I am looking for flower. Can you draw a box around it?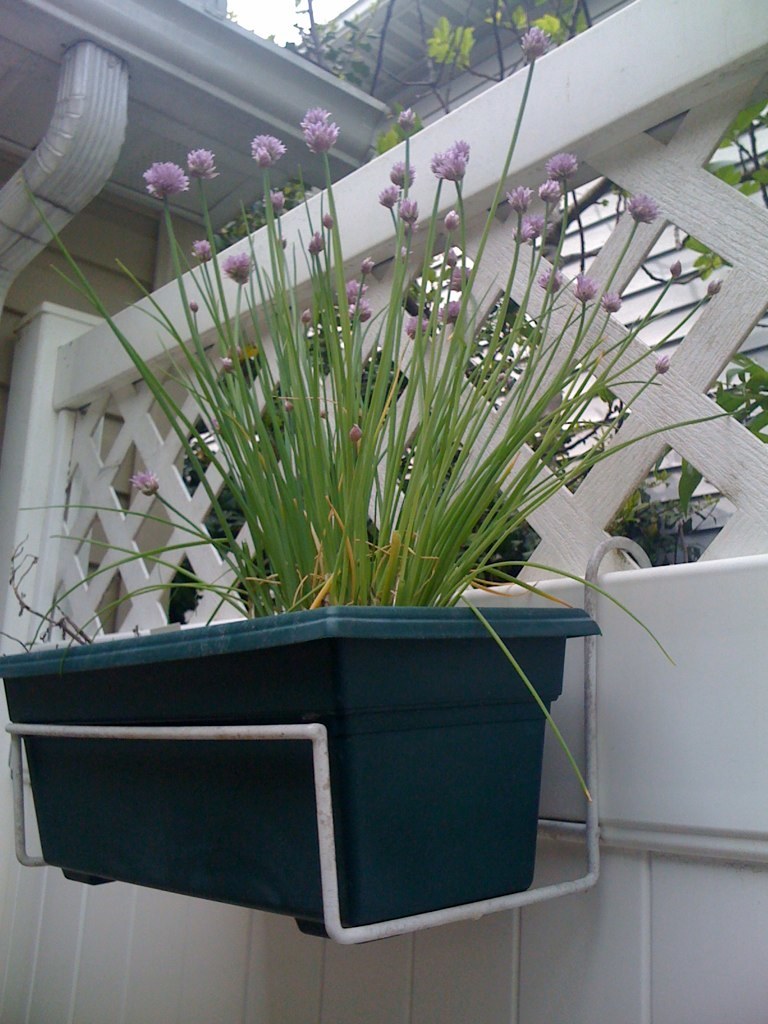
Sure, the bounding box is <region>381, 185, 402, 210</region>.
